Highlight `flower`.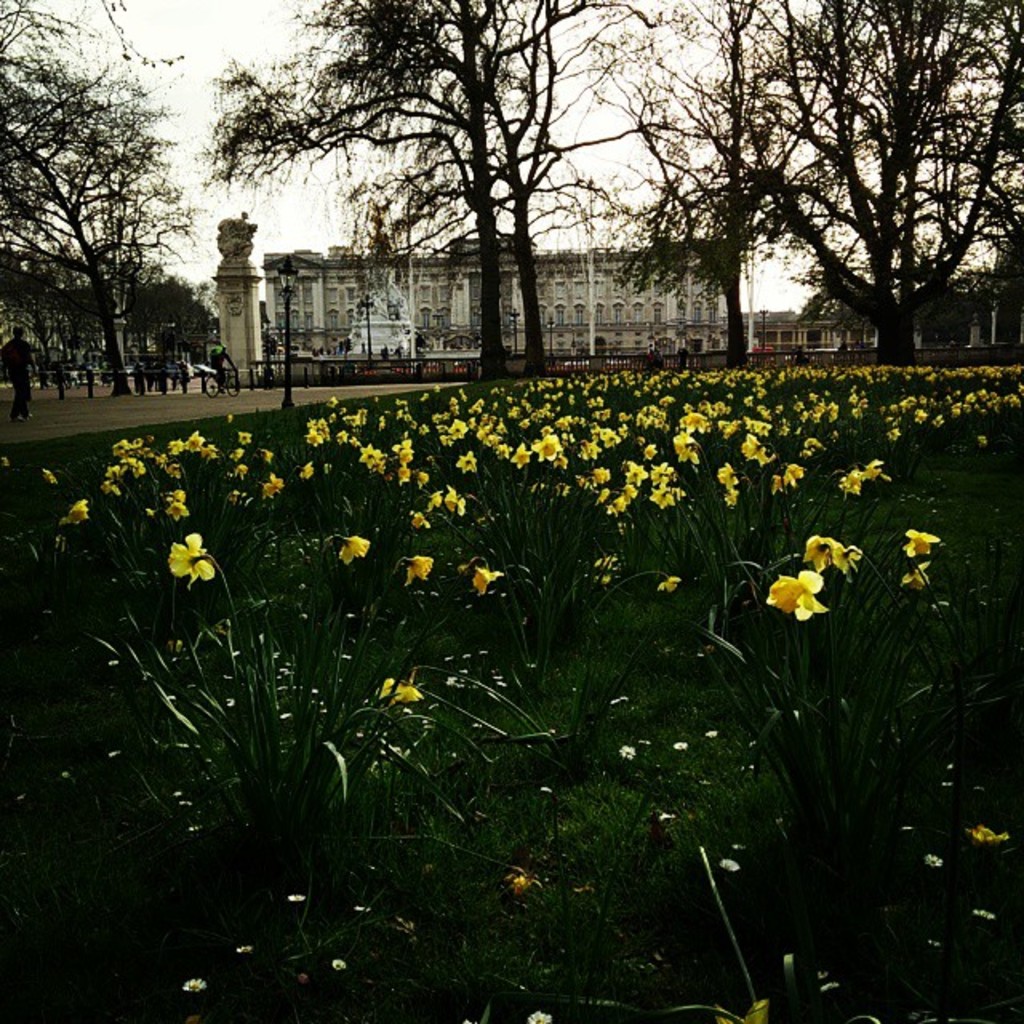
Highlighted region: (770, 570, 832, 618).
